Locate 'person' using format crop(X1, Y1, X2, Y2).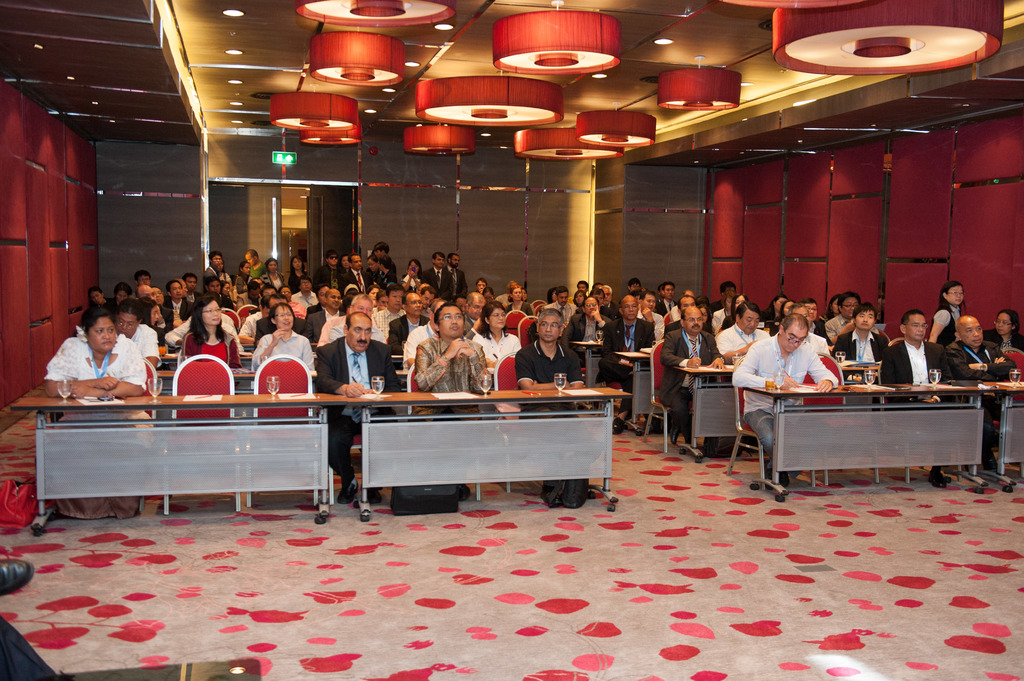
crop(180, 297, 252, 367).
